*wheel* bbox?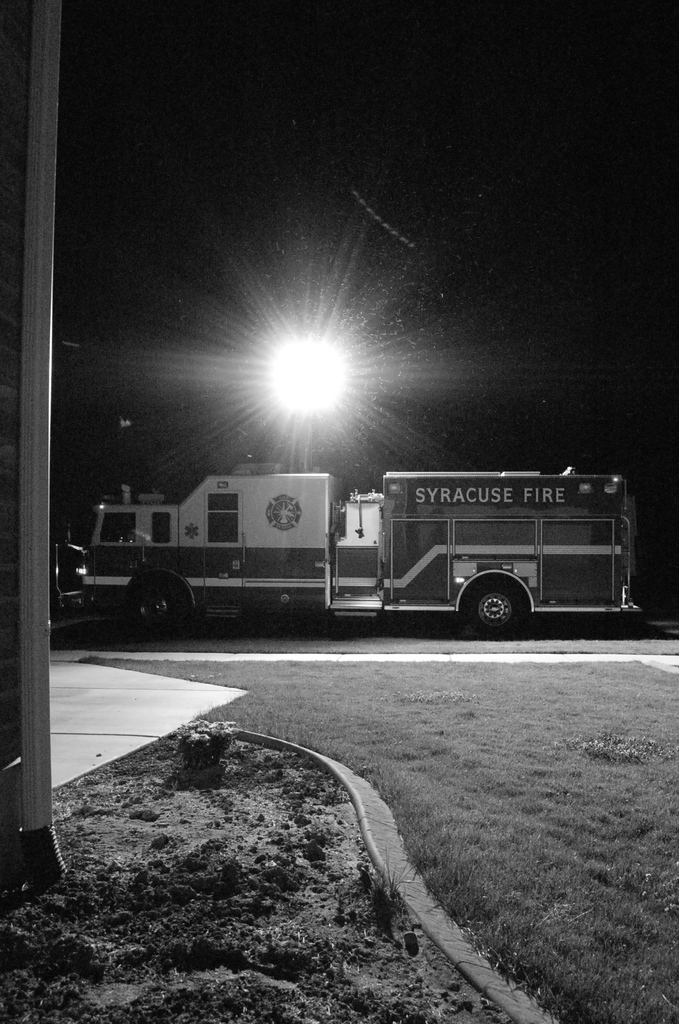
113 568 200 639
